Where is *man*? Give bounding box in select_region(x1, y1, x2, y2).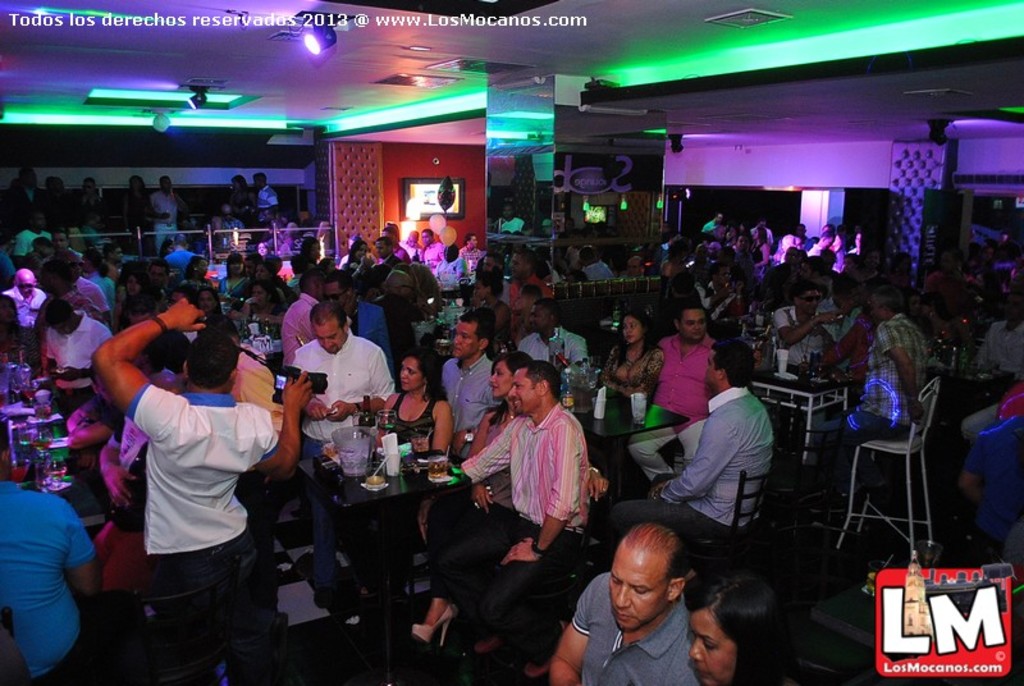
select_region(412, 358, 599, 648).
